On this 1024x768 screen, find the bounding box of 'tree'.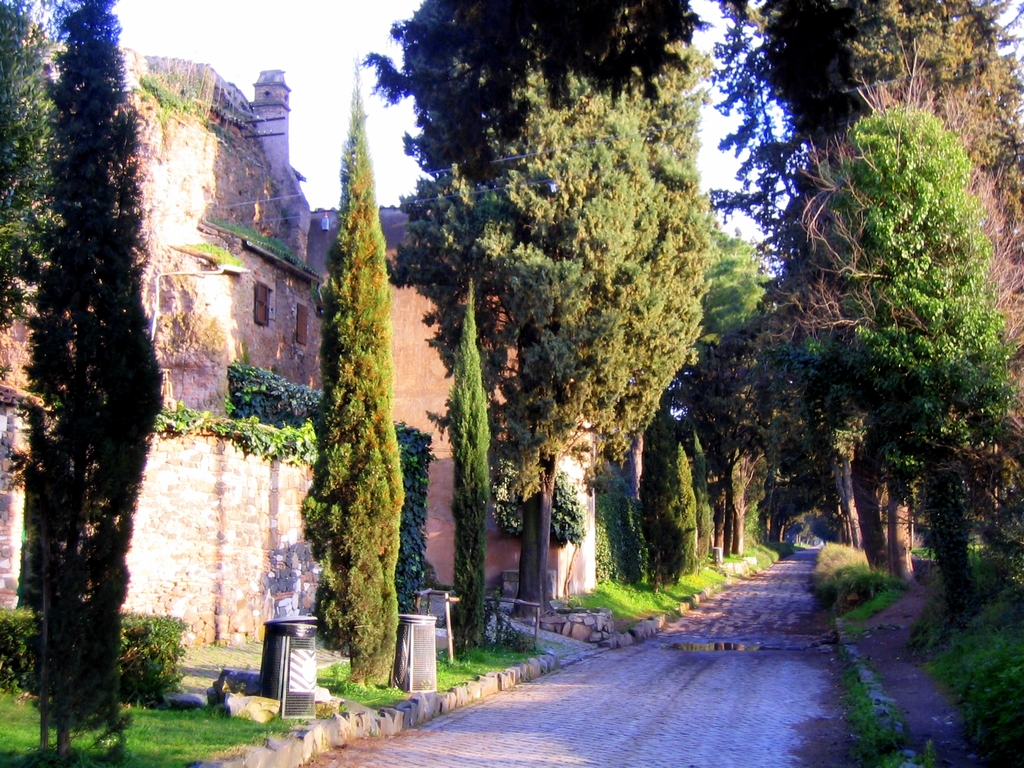
Bounding box: left=0, top=0, right=162, bottom=767.
